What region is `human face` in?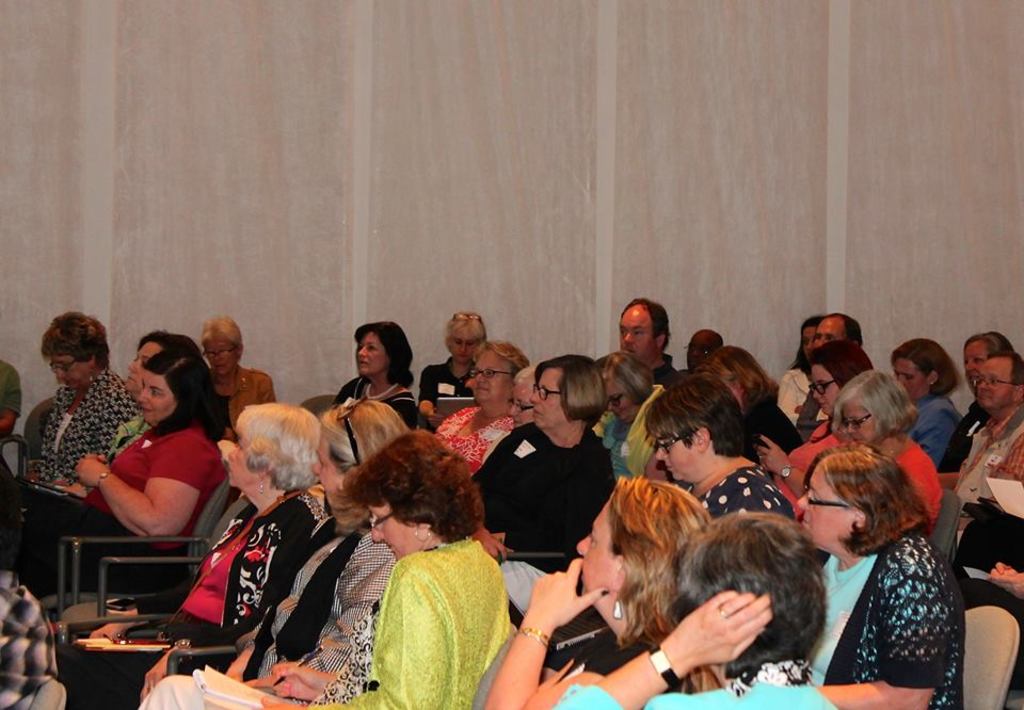
357/330/393/377.
